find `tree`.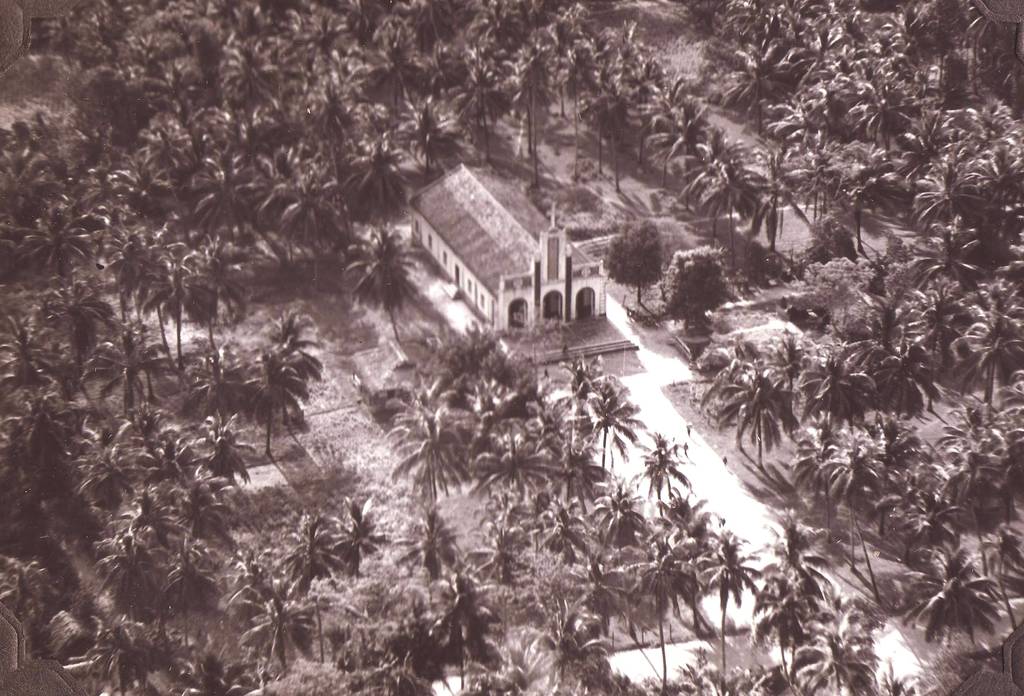
(x1=898, y1=282, x2=976, y2=398).
